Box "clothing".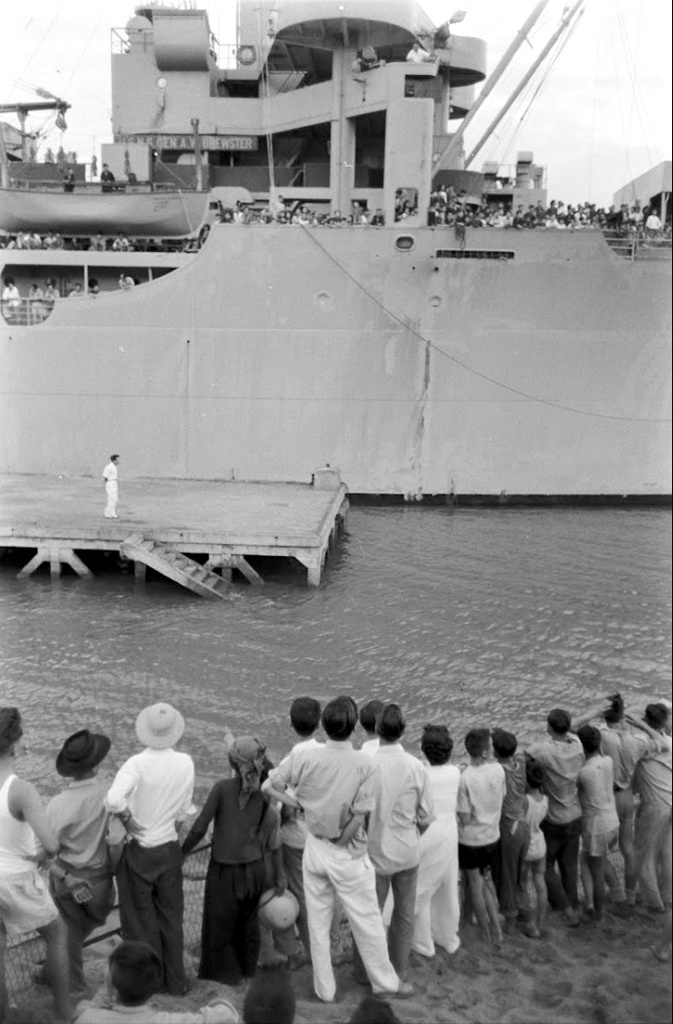
[196, 780, 270, 977].
